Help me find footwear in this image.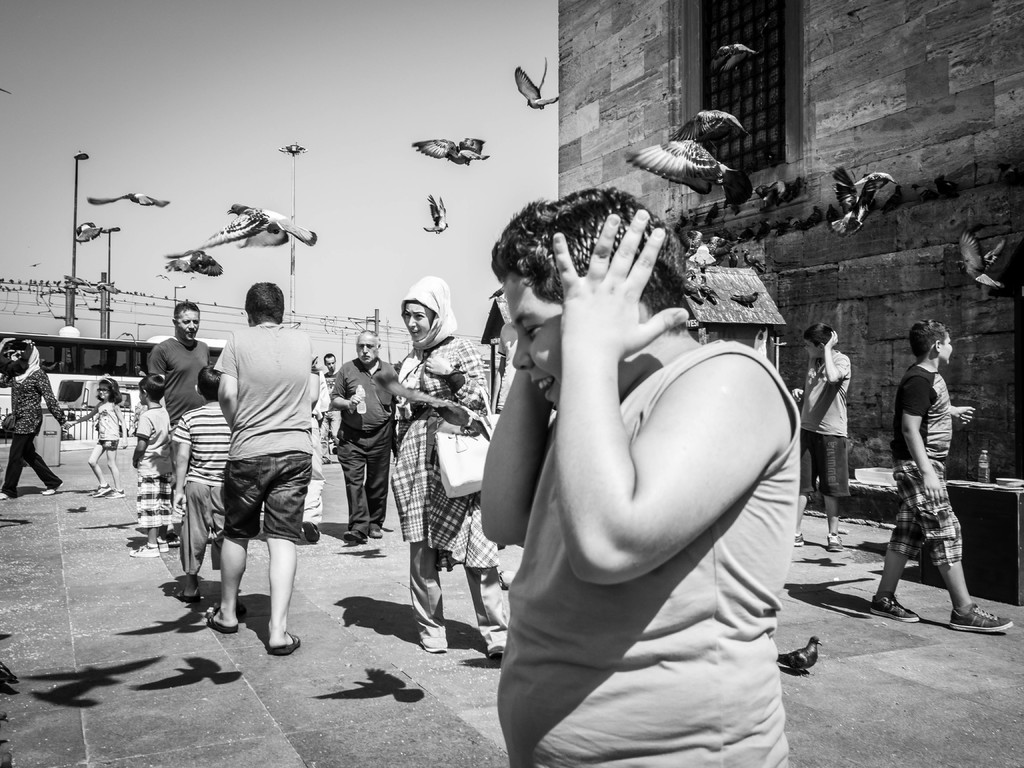
Found it: (792, 526, 801, 542).
